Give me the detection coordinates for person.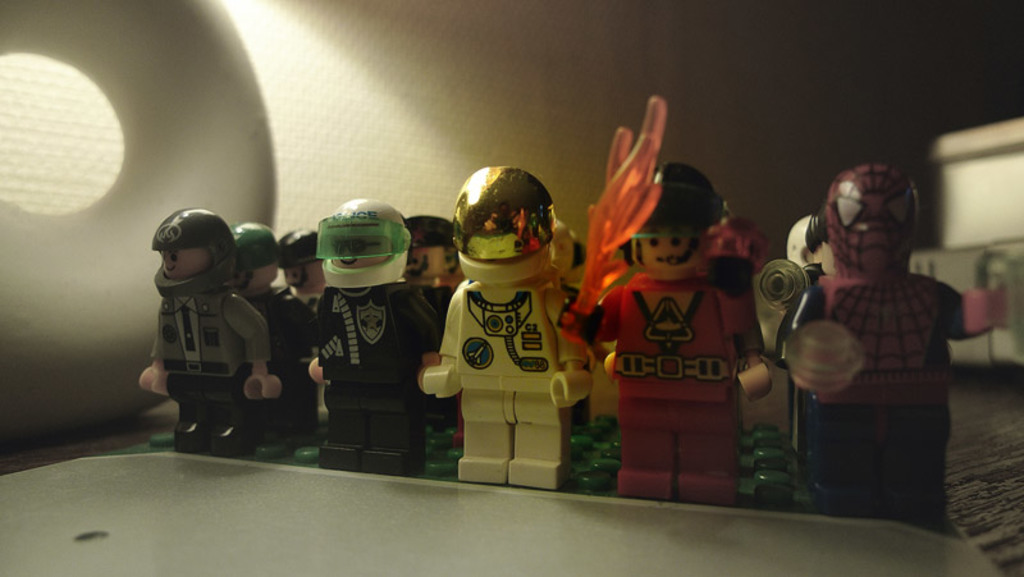
408:217:467:275.
